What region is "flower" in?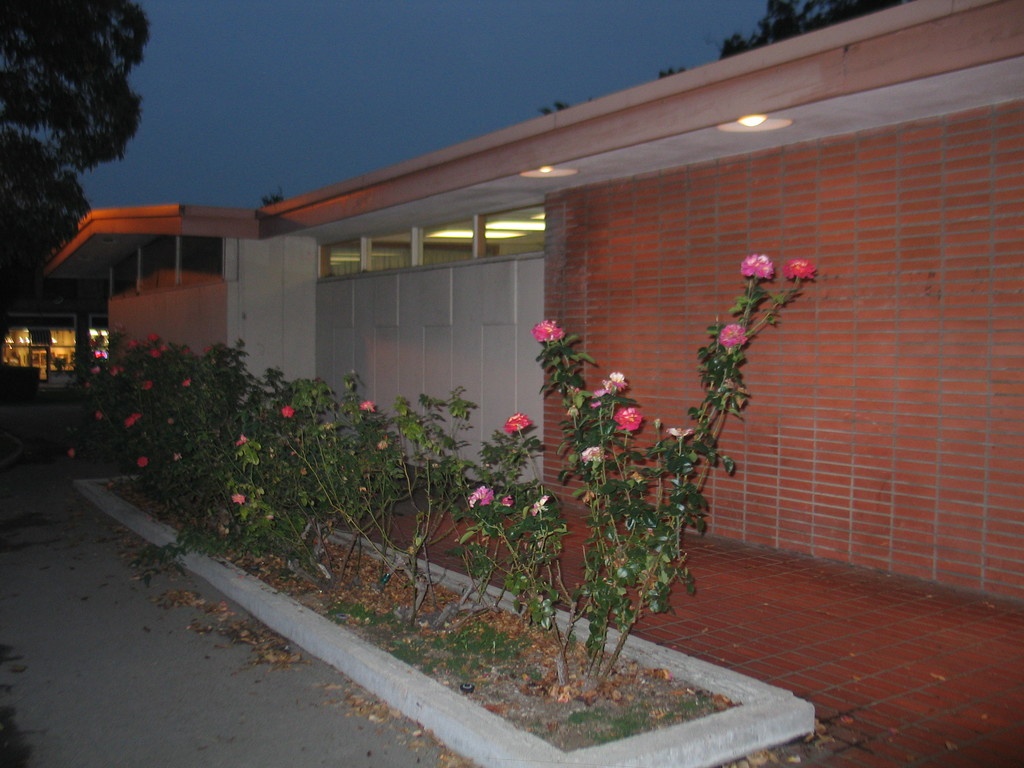
box(785, 257, 822, 282).
